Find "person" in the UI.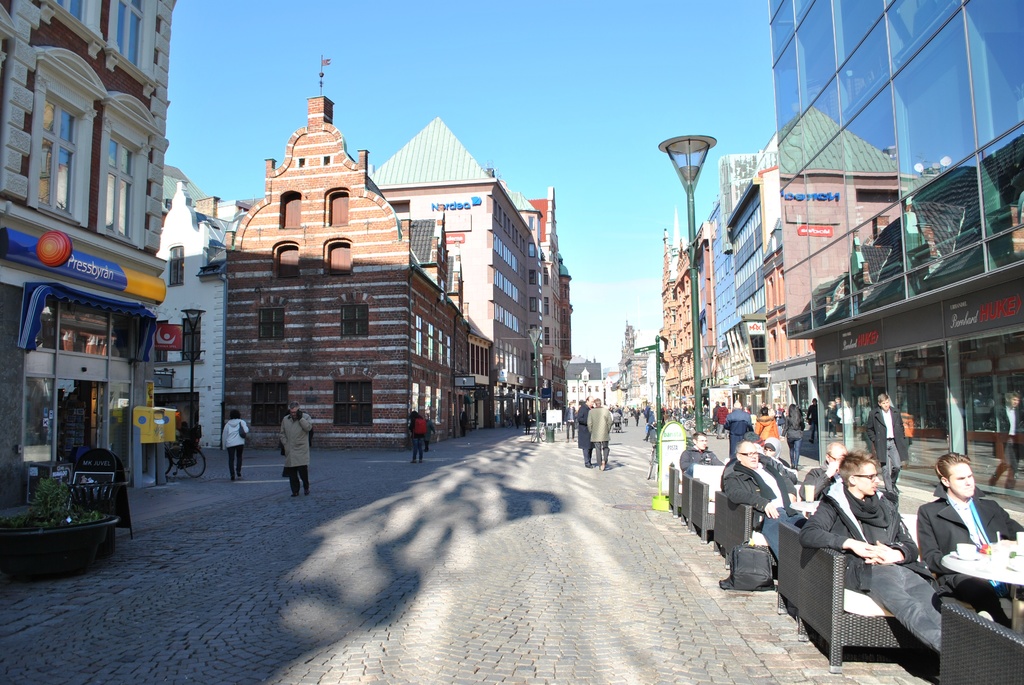
UI element at x1=799 y1=446 x2=956 y2=654.
